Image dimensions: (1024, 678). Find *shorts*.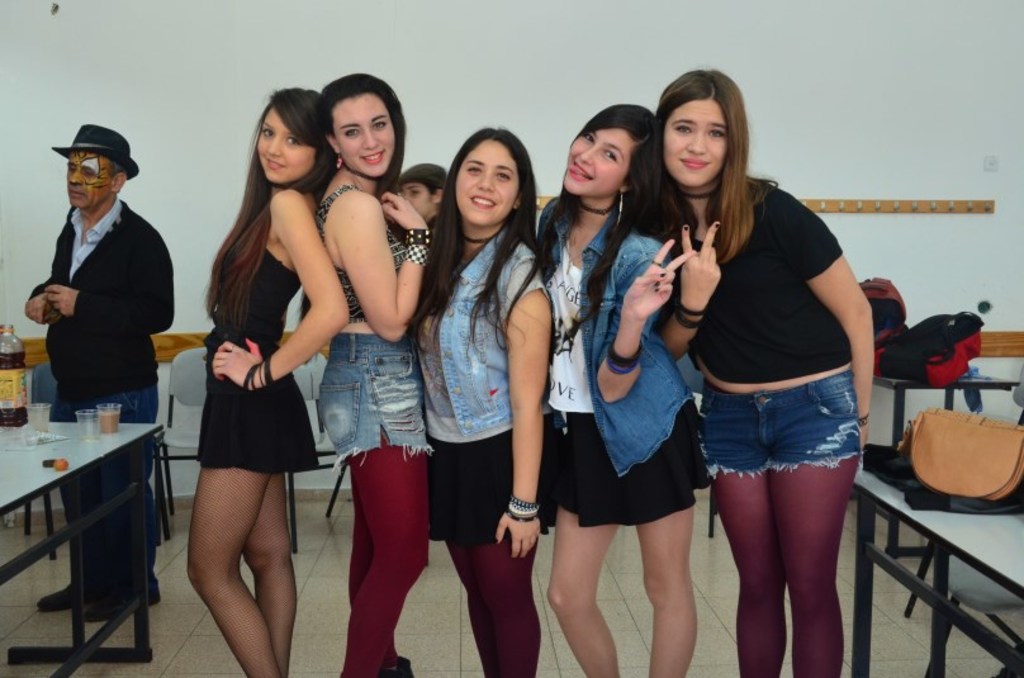
[x1=697, y1=388, x2=871, y2=496].
